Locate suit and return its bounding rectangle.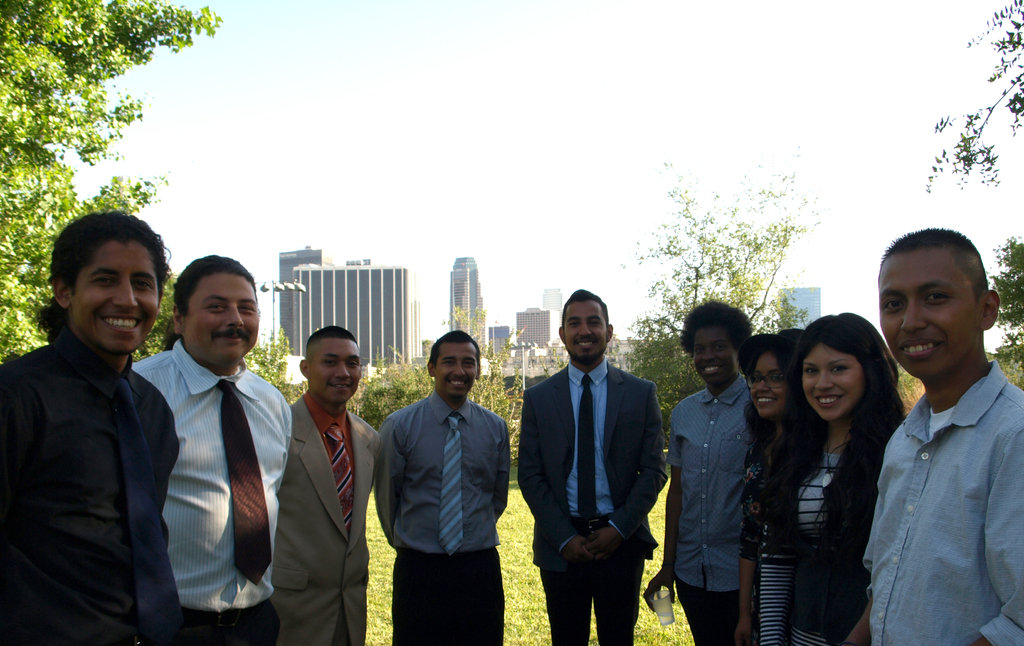
276, 395, 380, 645.
